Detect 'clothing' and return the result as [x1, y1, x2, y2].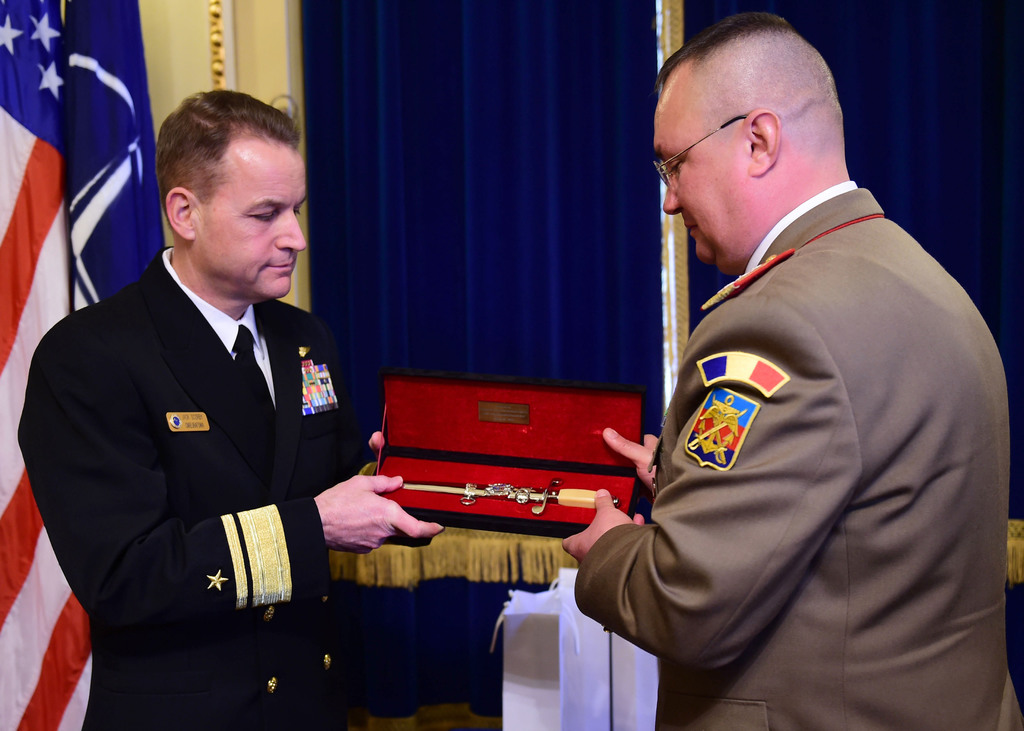
[597, 117, 991, 724].
